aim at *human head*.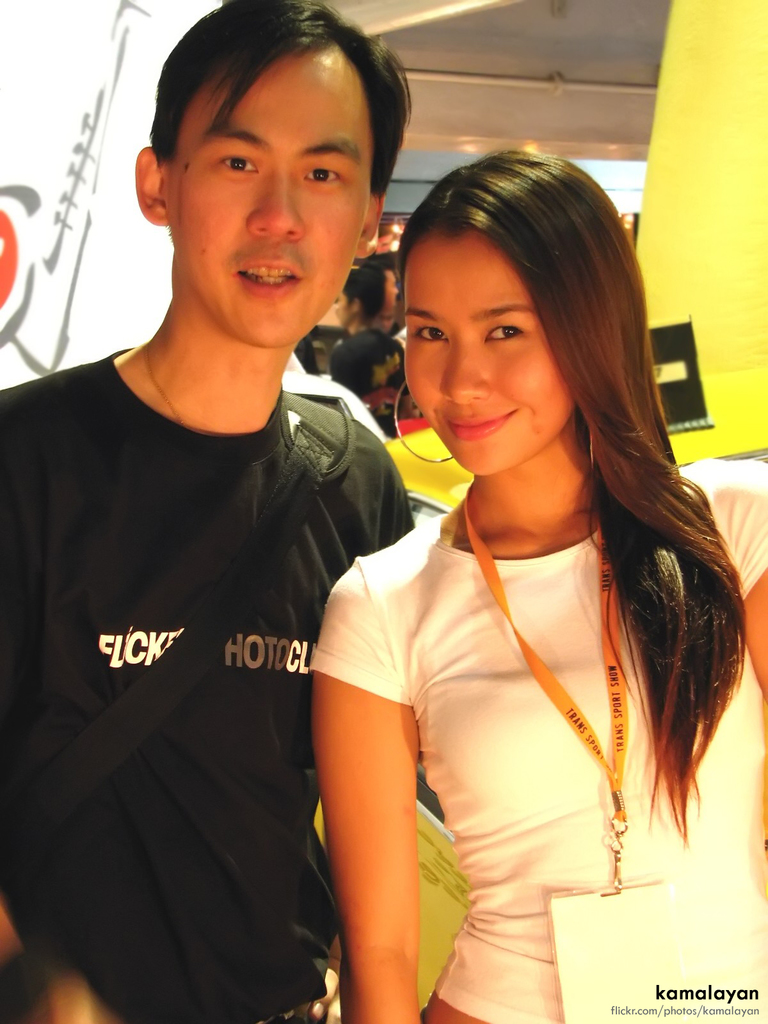
Aimed at 406, 145, 647, 481.
